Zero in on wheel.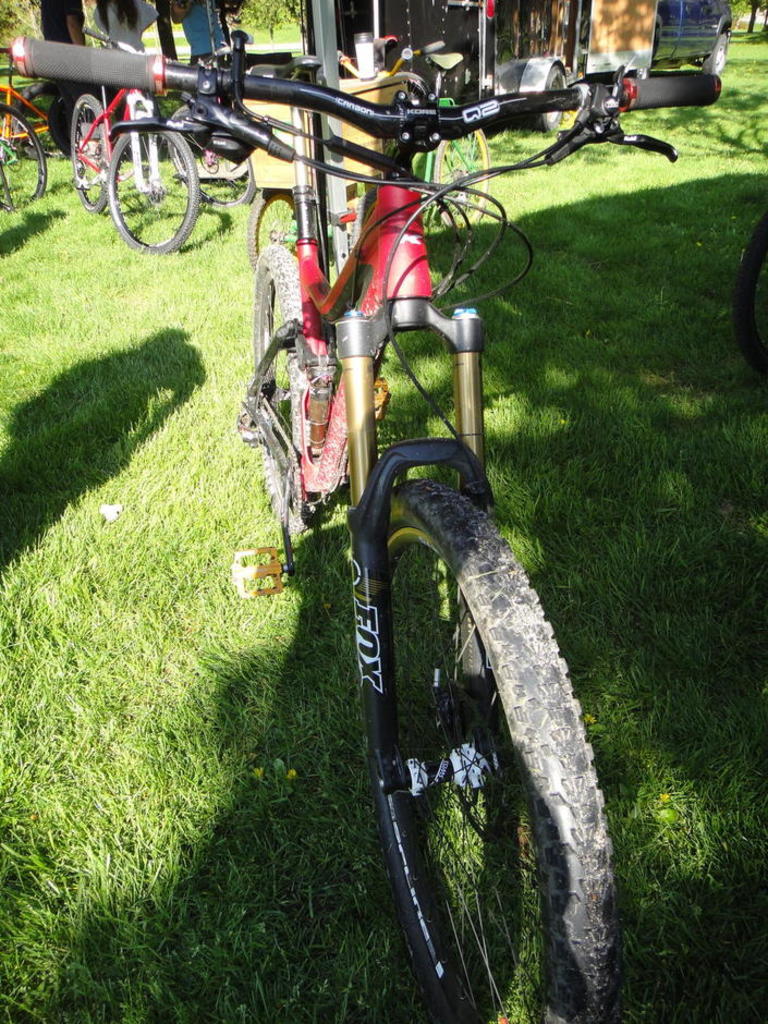
Zeroed in: rect(69, 93, 111, 217).
